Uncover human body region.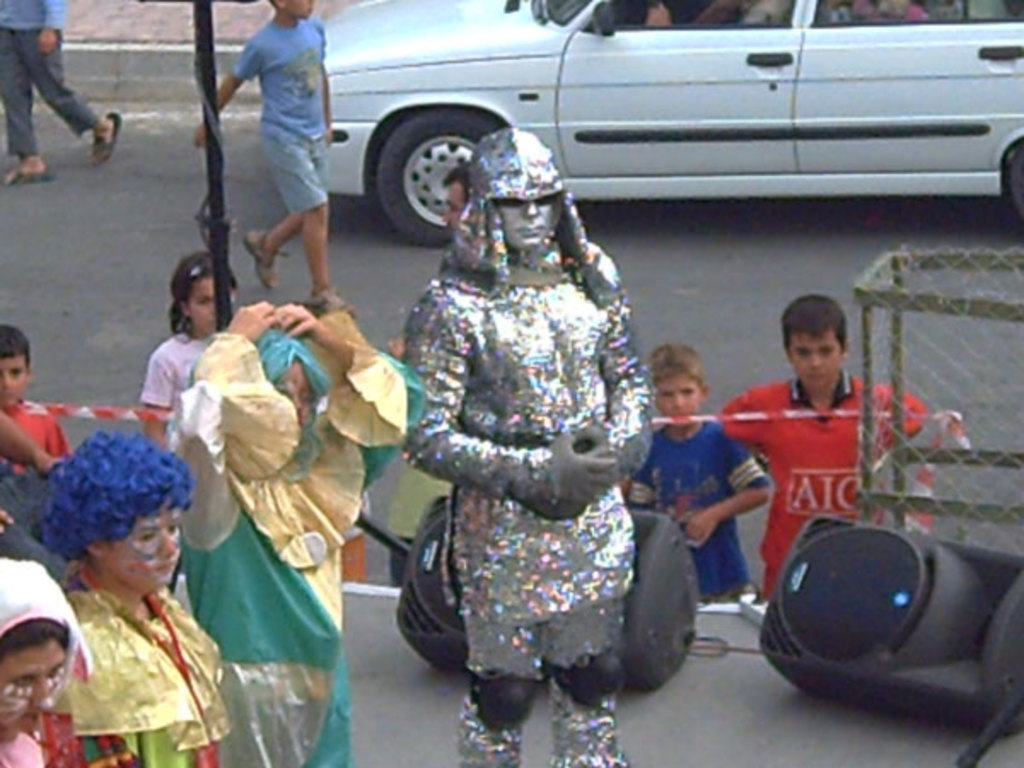
Uncovered: <bbox>2, 401, 67, 476</bbox>.
